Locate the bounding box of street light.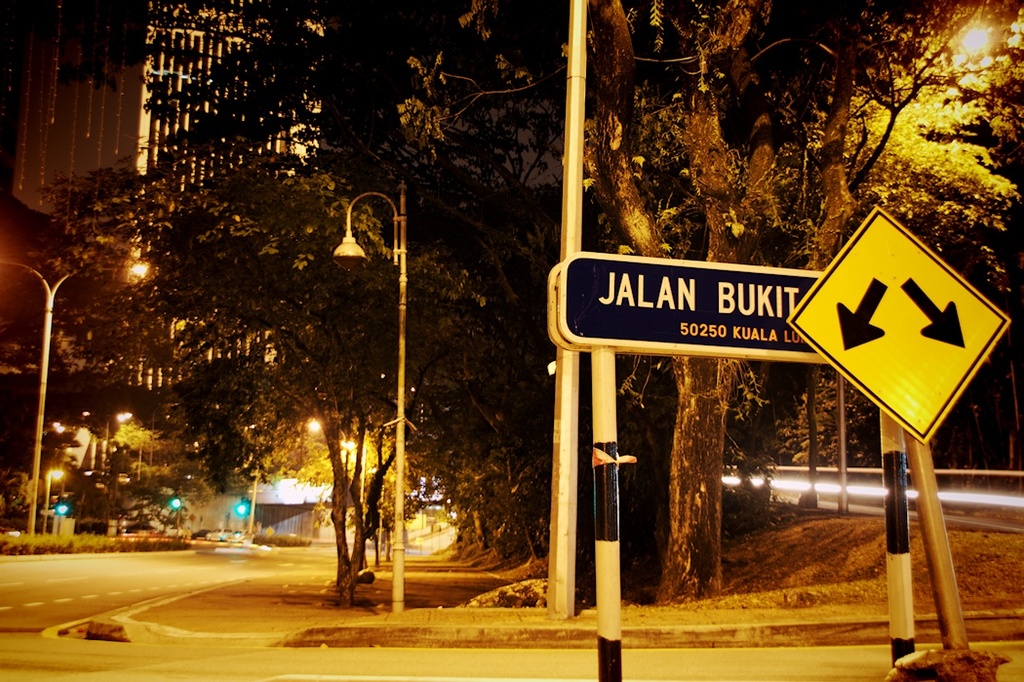
Bounding box: <region>251, 416, 324, 527</region>.
